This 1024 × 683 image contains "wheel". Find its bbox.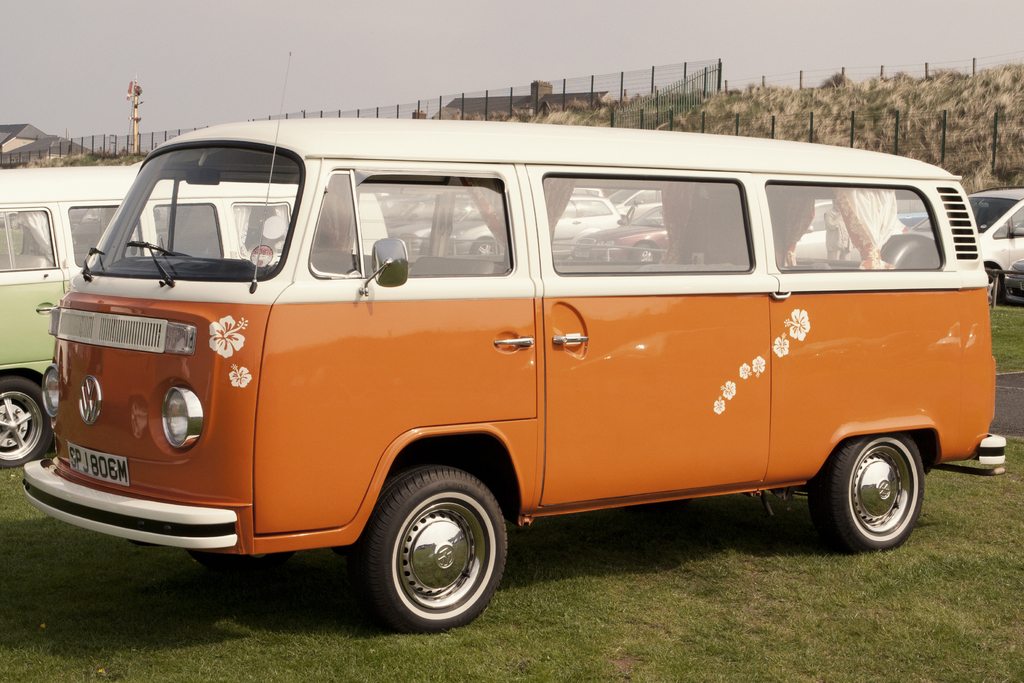
l=982, t=262, r=998, b=302.
